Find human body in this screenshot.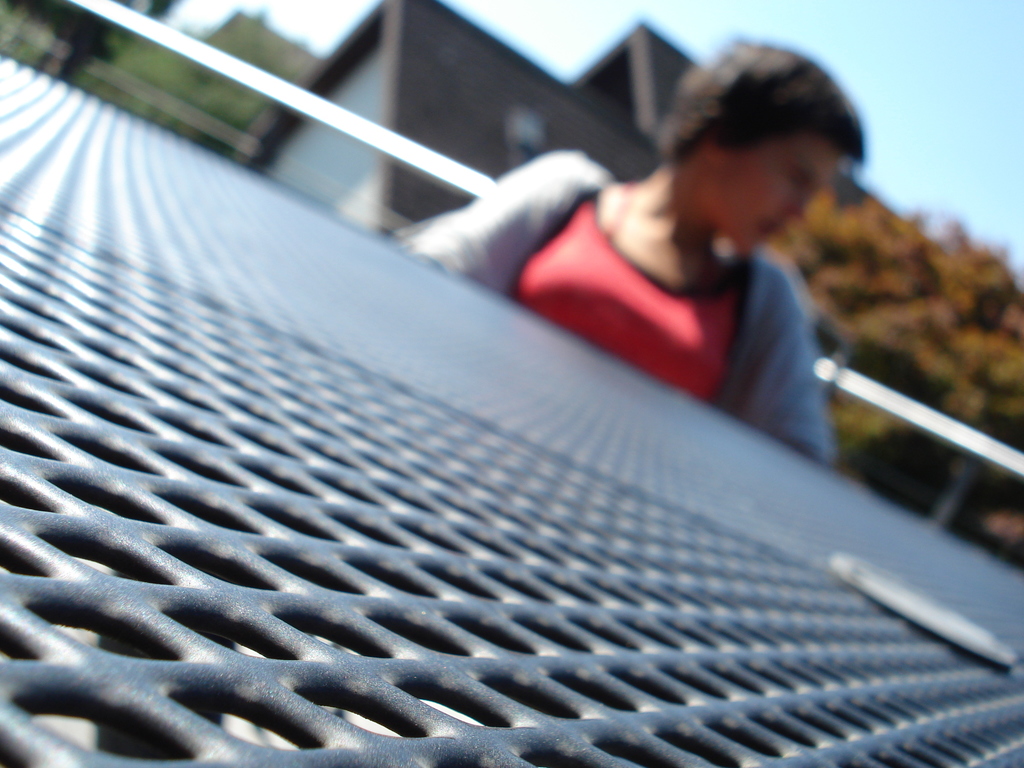
The bounding box for human body is Rect(399, 31, 867, 470).
